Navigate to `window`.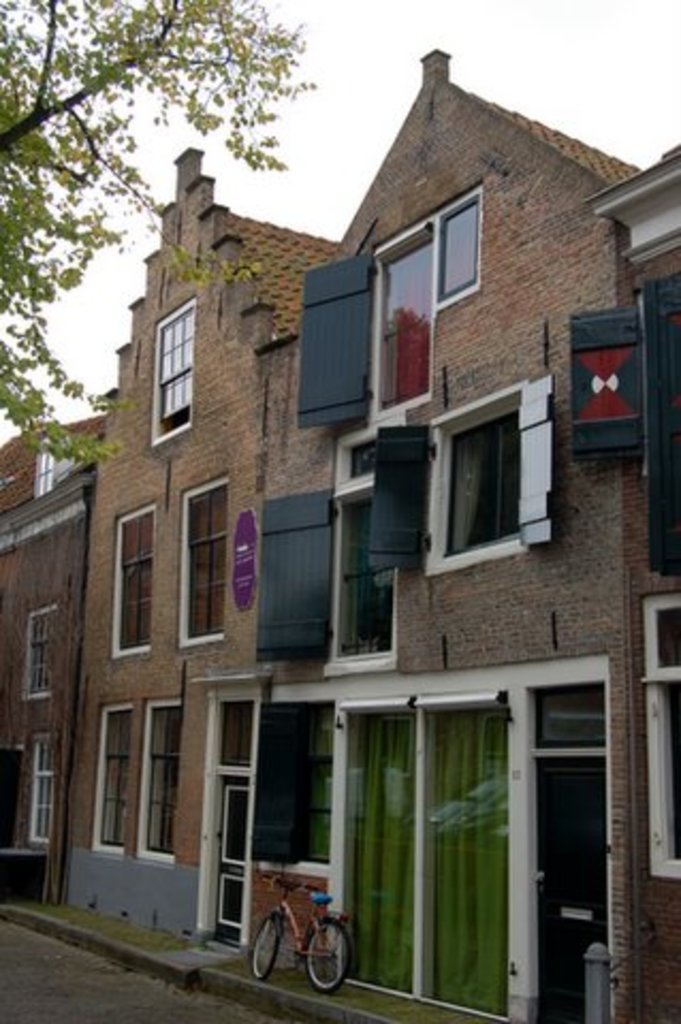
Navigation target: 427 186 485 290.
